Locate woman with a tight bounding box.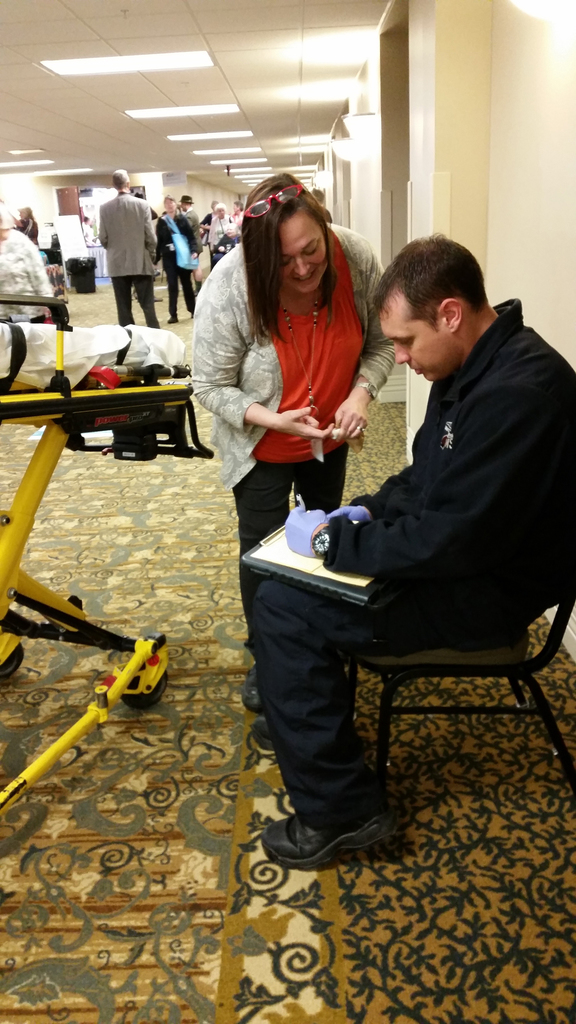
region(230, 199, 245, 230).
